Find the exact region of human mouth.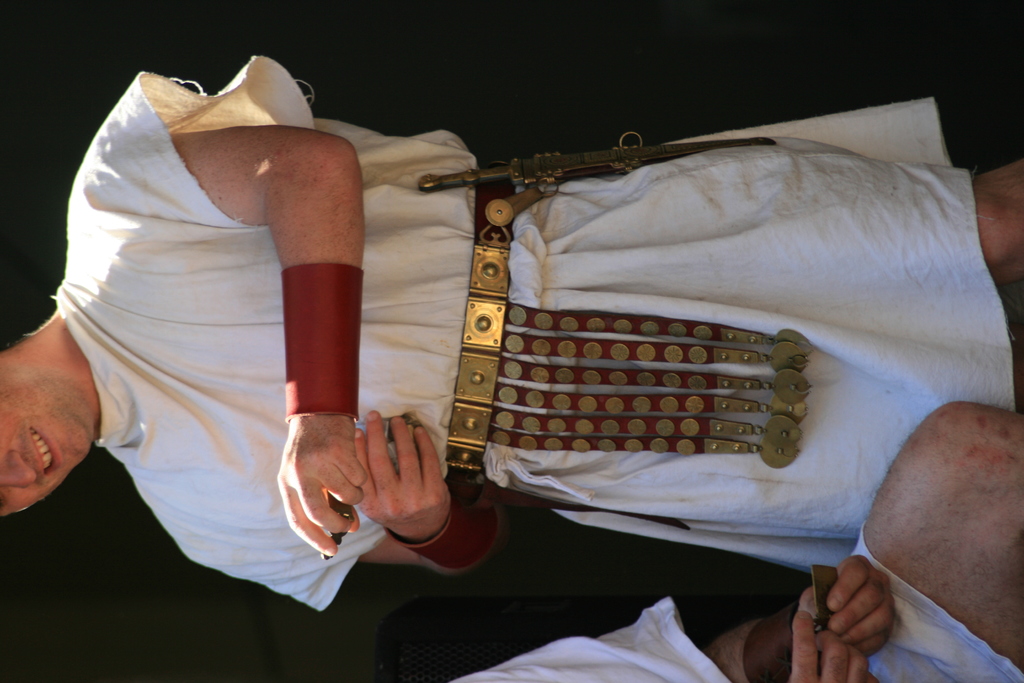
Exact region: [22, 422, 60, 481].
